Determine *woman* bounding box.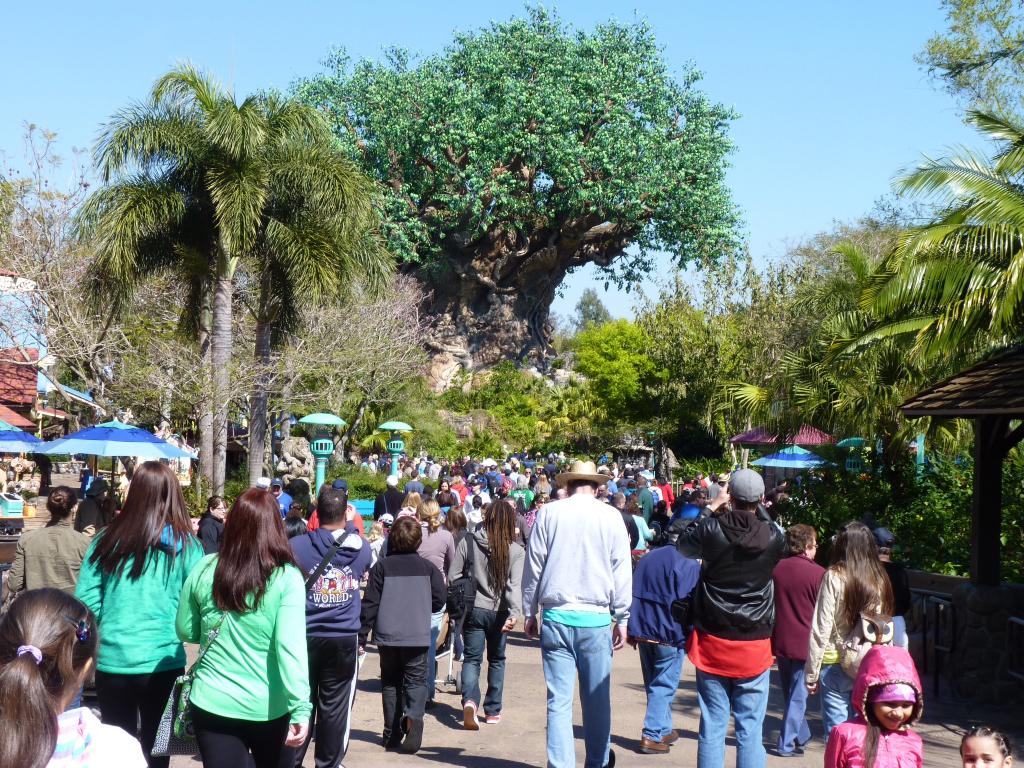
Determined: (left=617, top=519, right=705, bottom=753).
